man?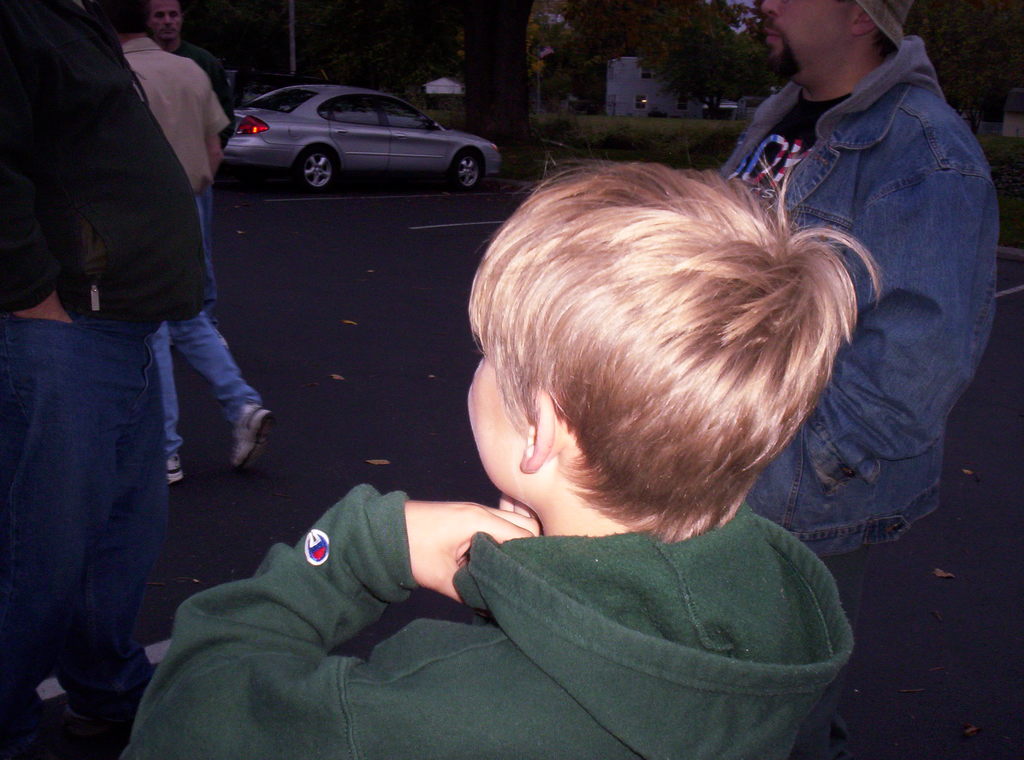
[left=136, top=0, right=237, bottom=311]
